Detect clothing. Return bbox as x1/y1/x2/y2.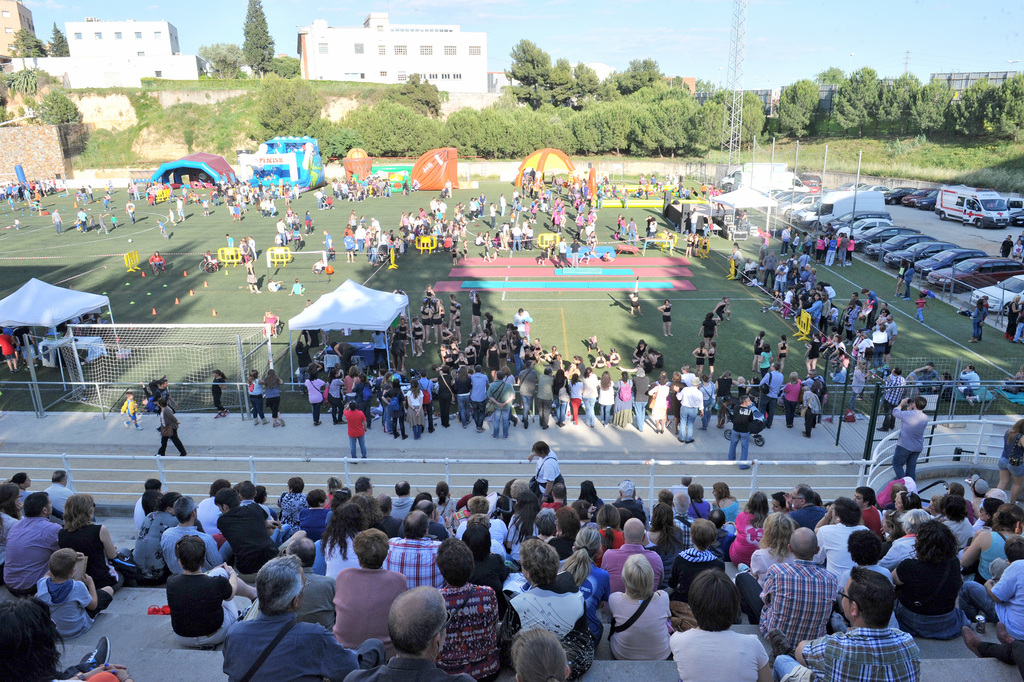
330/565/404/649.
